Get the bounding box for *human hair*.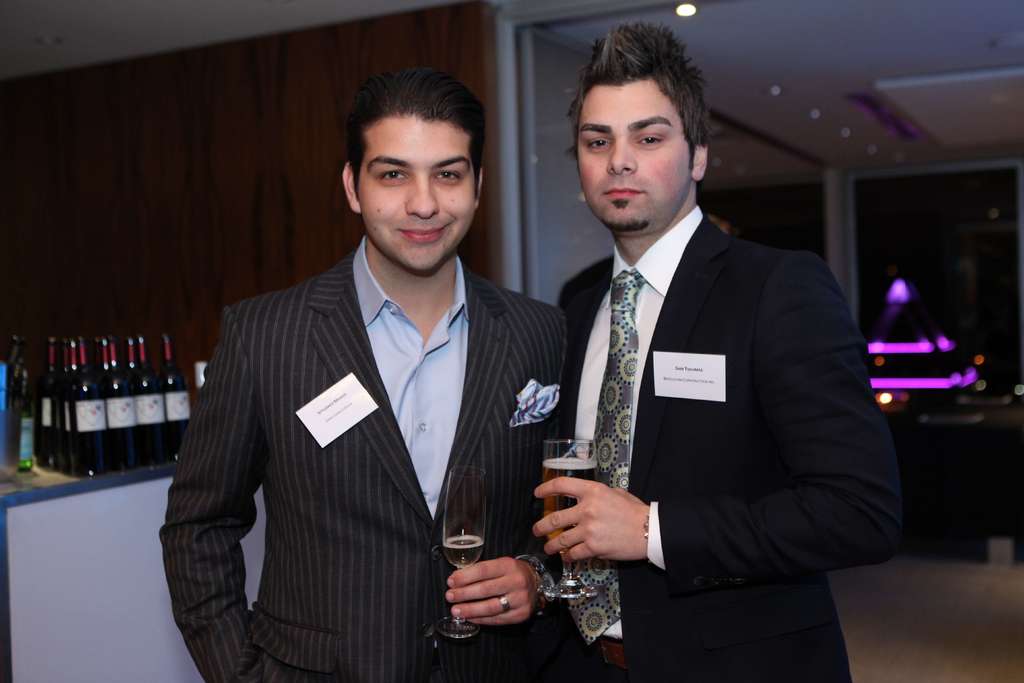
[570, 20, 721, 188].
